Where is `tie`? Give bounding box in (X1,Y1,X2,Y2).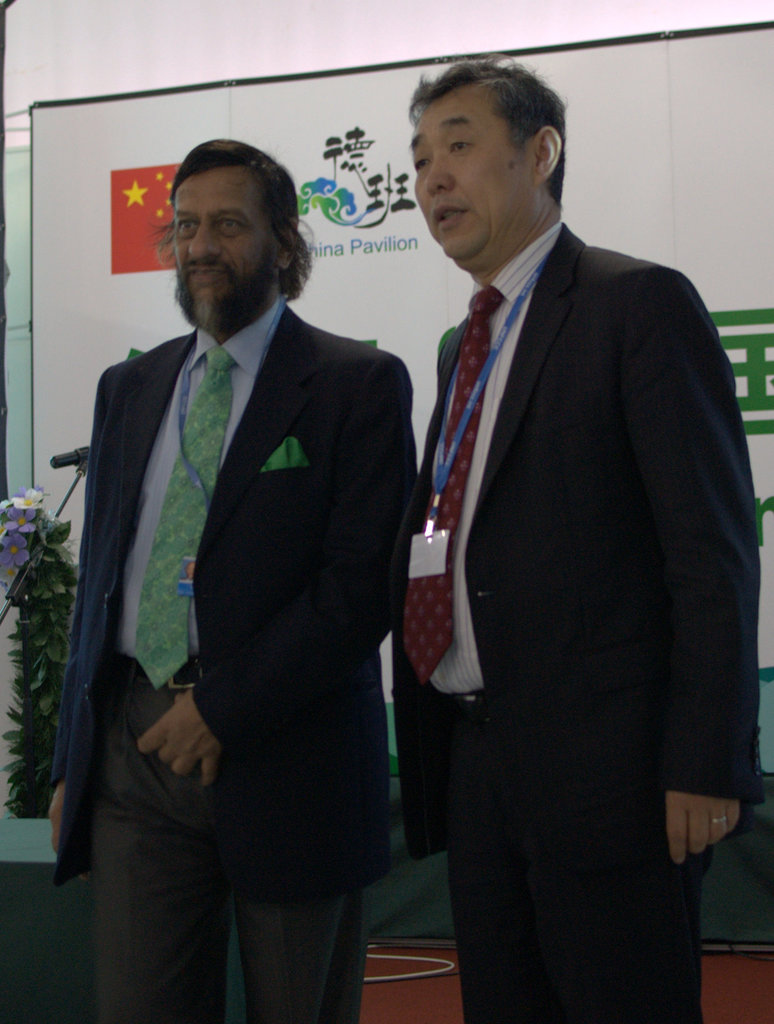
(131,351,243,692).
